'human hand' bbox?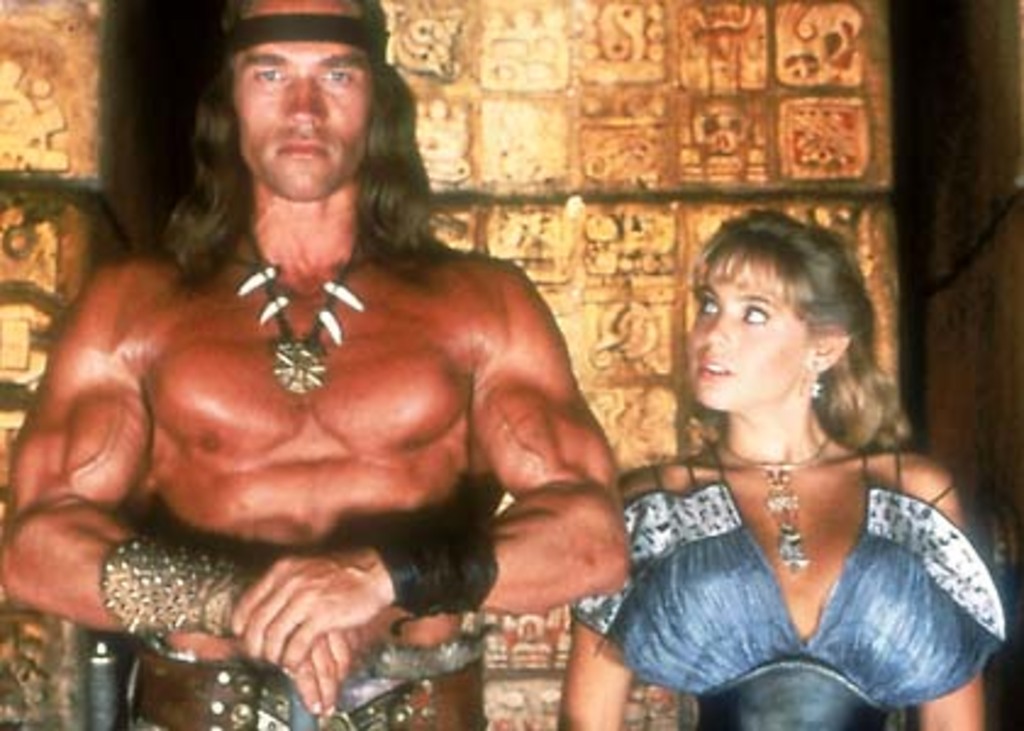
217/539/402/697
